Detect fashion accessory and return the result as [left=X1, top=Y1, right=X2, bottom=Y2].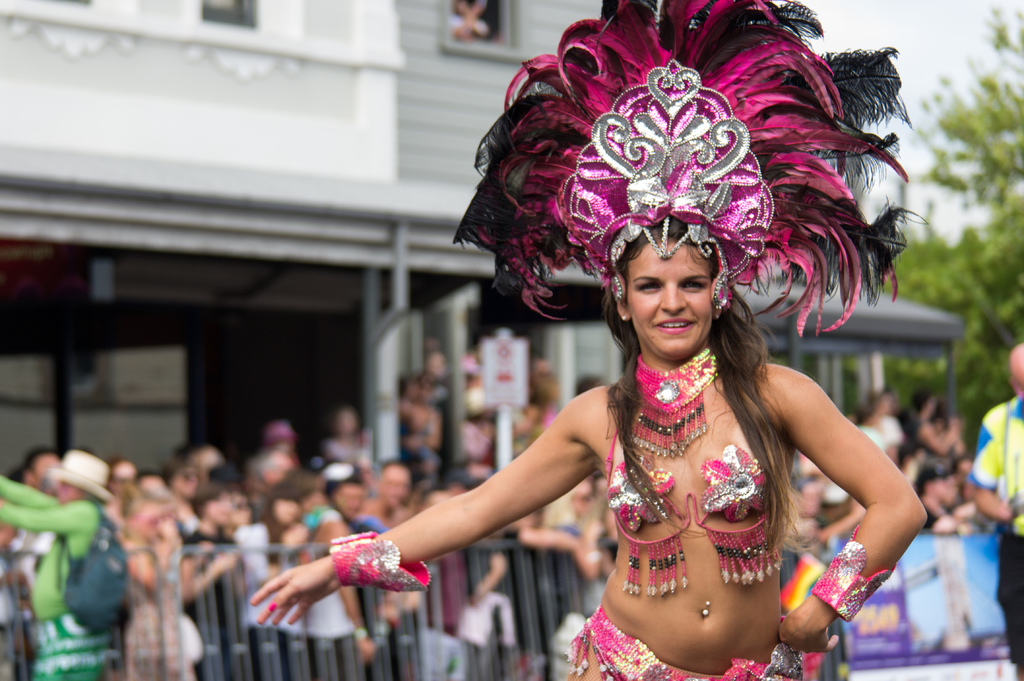
[left=808, top=520, right=886, bottom=618].
